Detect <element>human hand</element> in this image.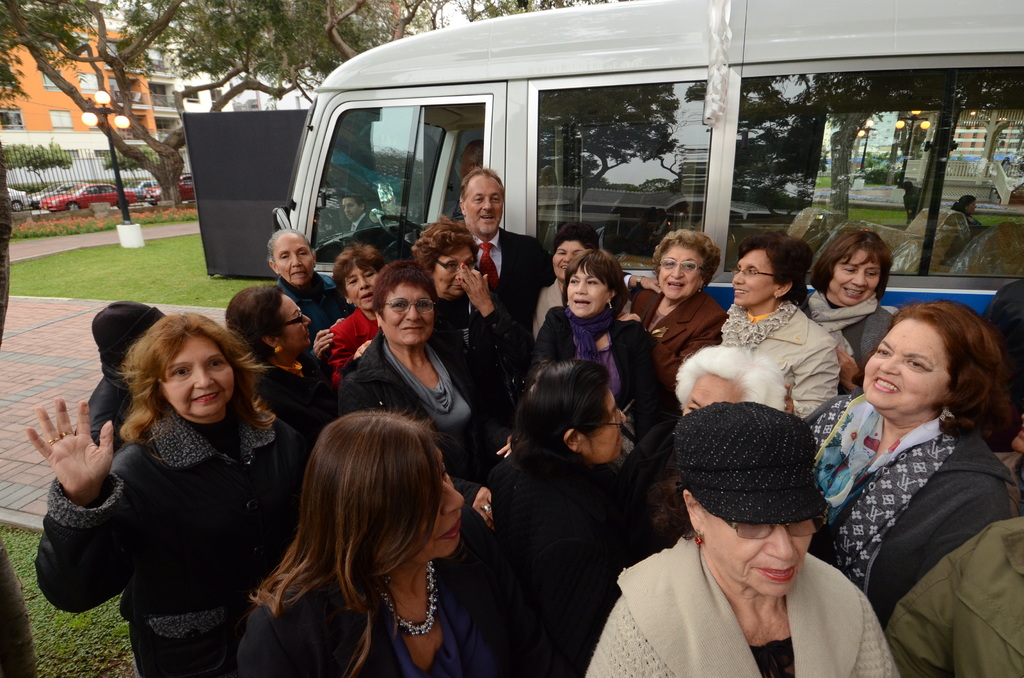
Detection: box=[614, 310, 641, 323].
